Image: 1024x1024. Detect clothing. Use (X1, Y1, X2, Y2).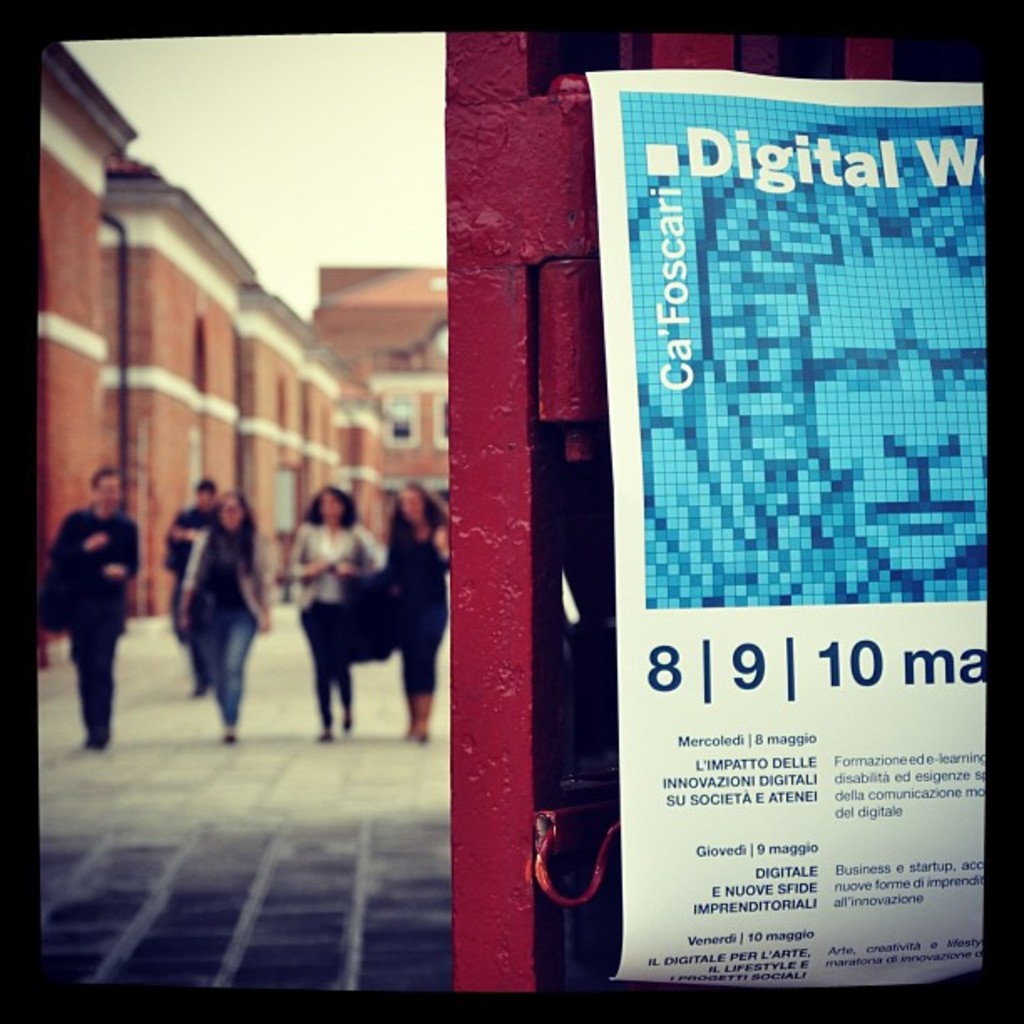
(375, 519, 457, 701).
